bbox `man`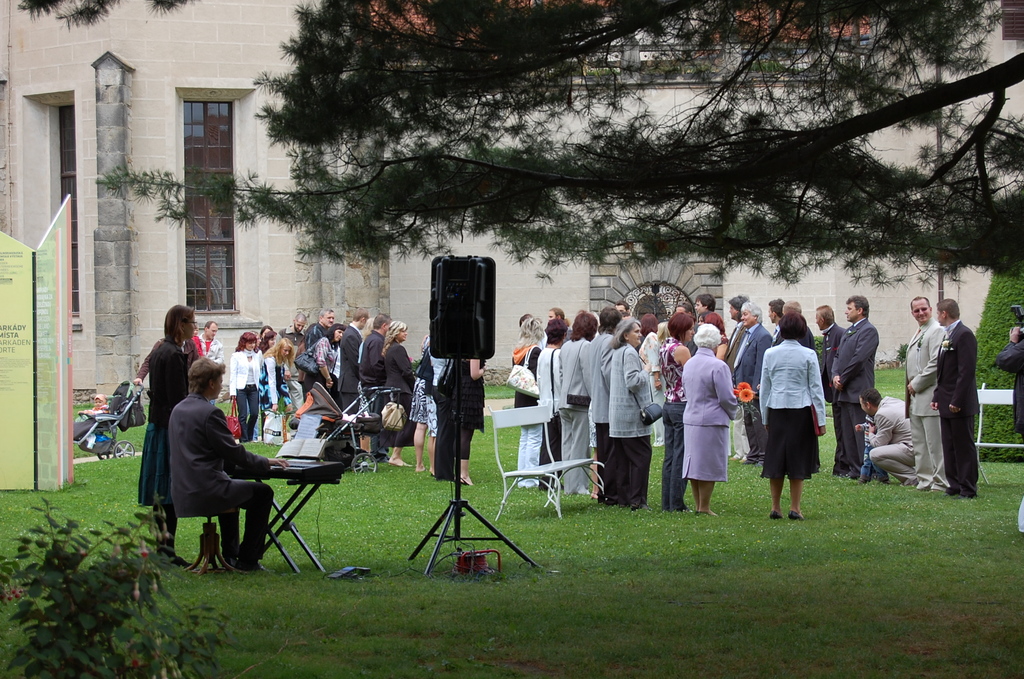
<box>676,304,698,354</box>
